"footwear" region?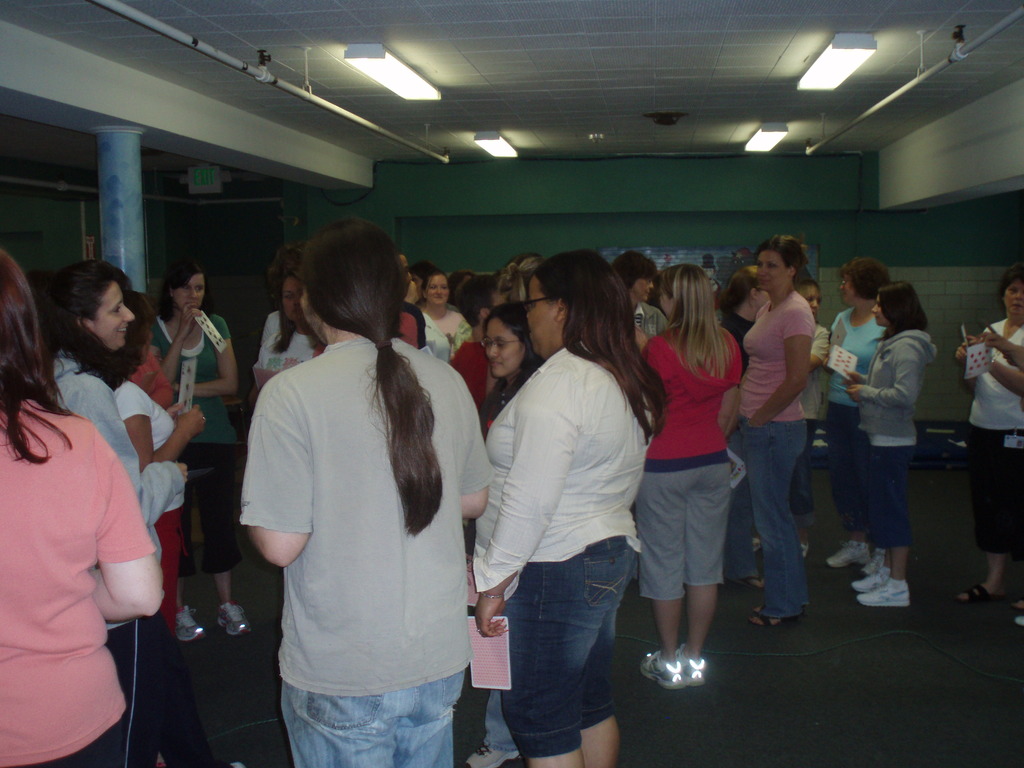
region(858, 552, 887, 575)
